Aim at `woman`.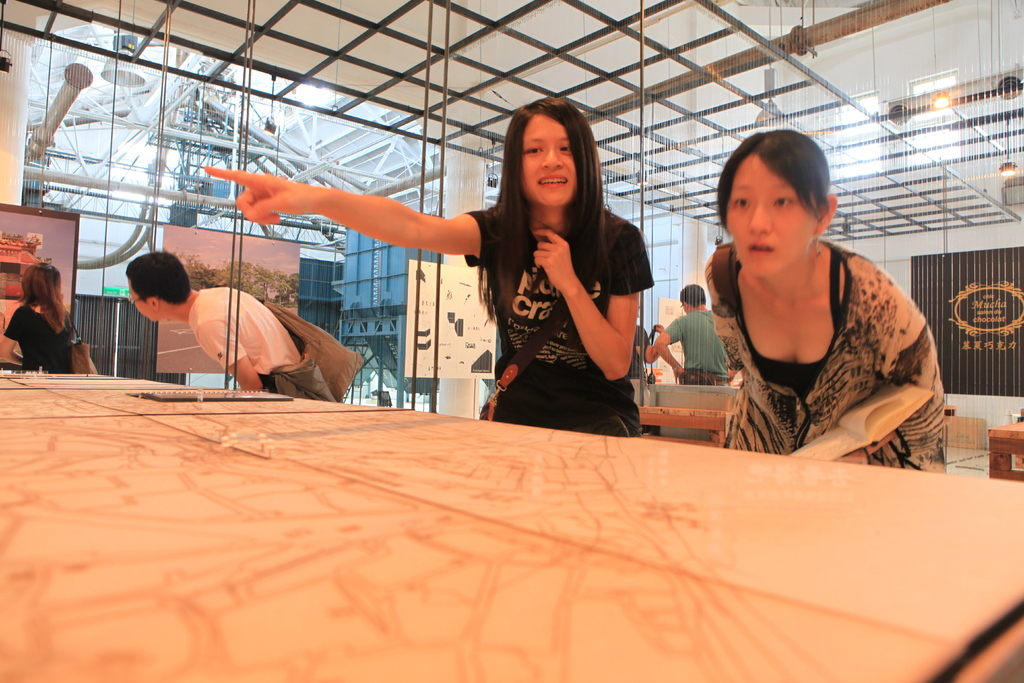
Aimed at box=[0, 265, 73, 372].
